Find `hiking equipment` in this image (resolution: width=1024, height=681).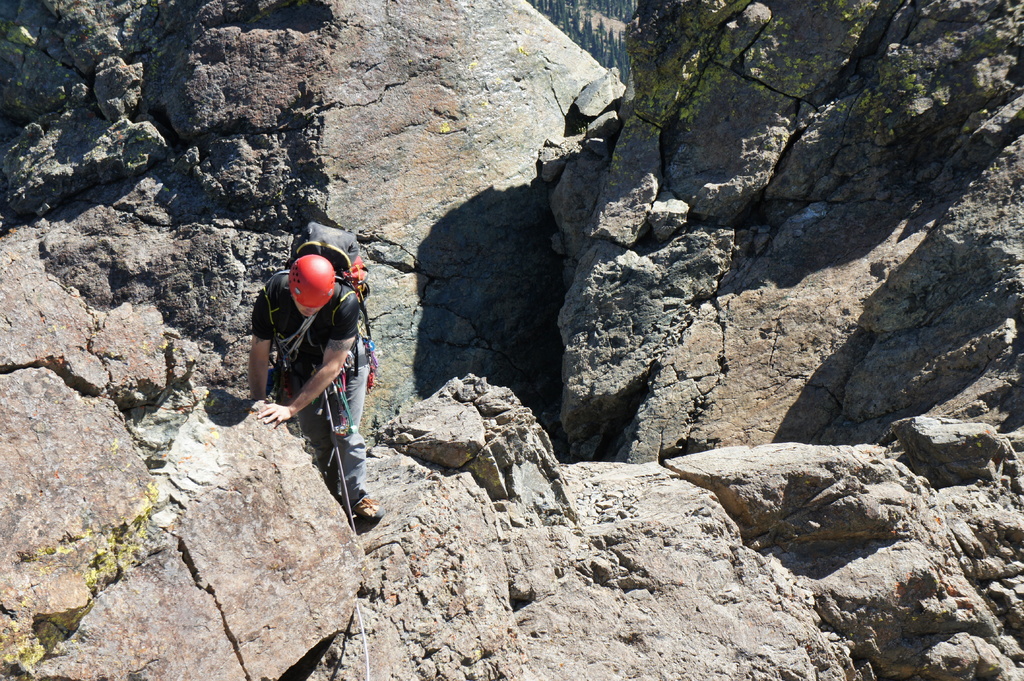
bbox=(287, 250, 337, 306).
